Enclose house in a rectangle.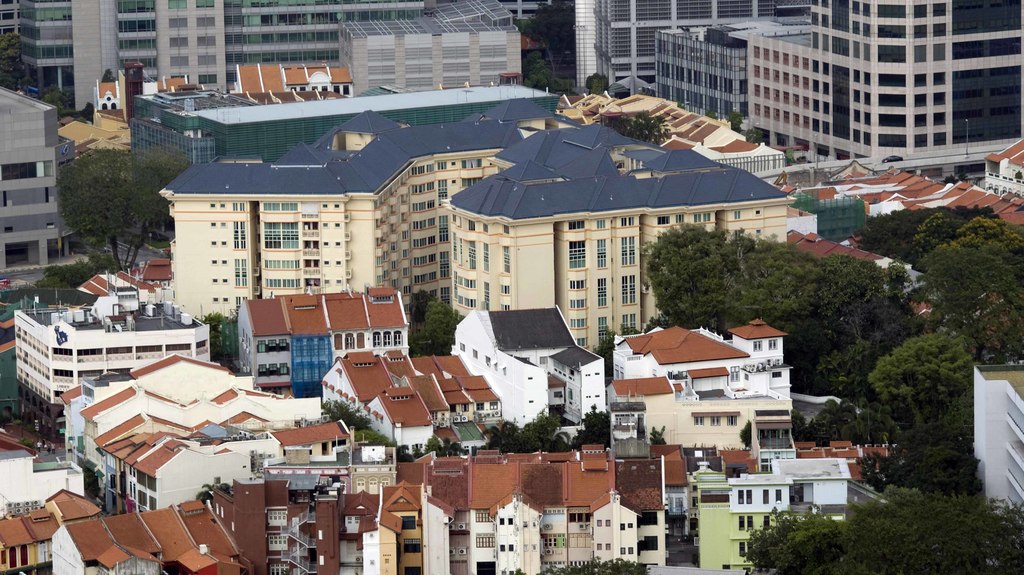
crop(10, 289, 212, 446).
